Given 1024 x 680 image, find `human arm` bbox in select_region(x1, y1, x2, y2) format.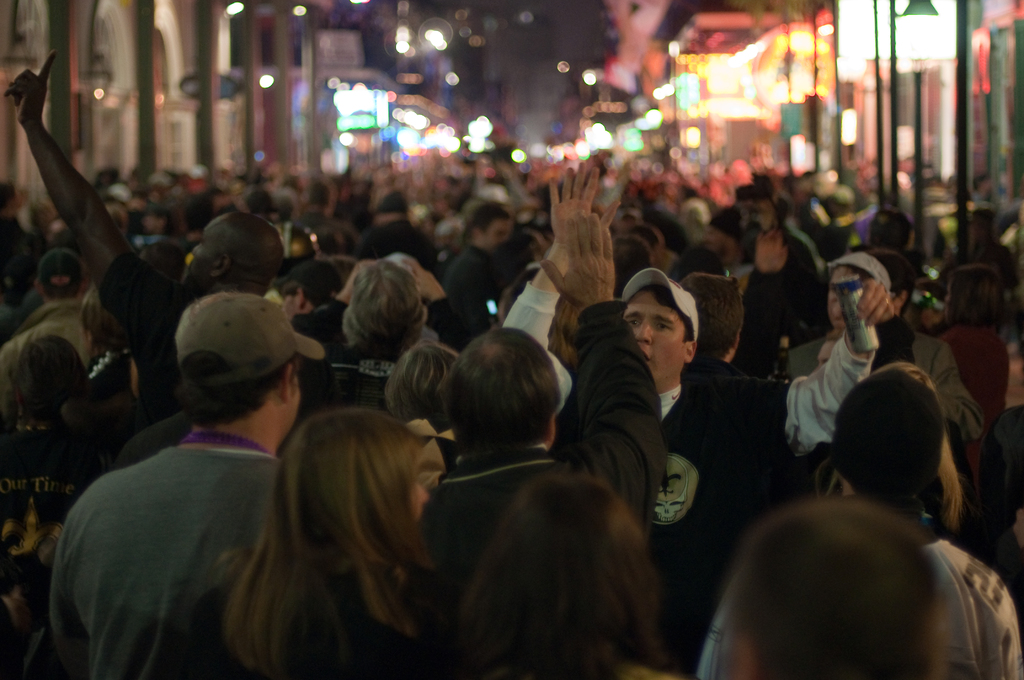
select_region(504, 159, 618, 407).
